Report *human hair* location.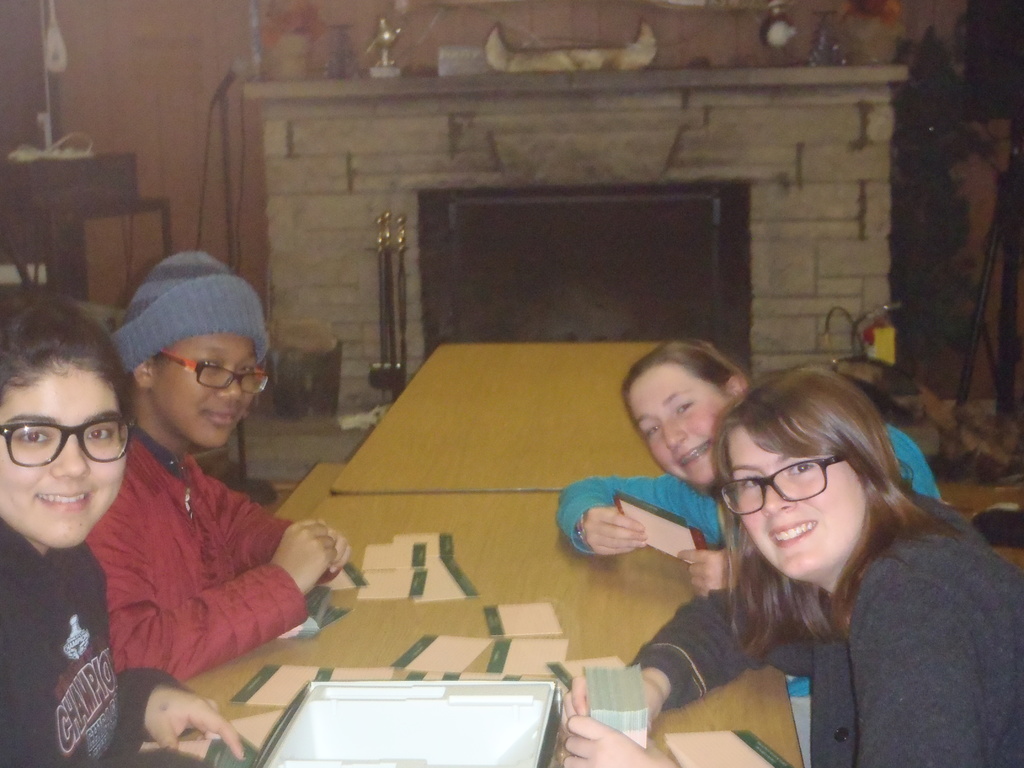
Report: (724,362,975,664).
